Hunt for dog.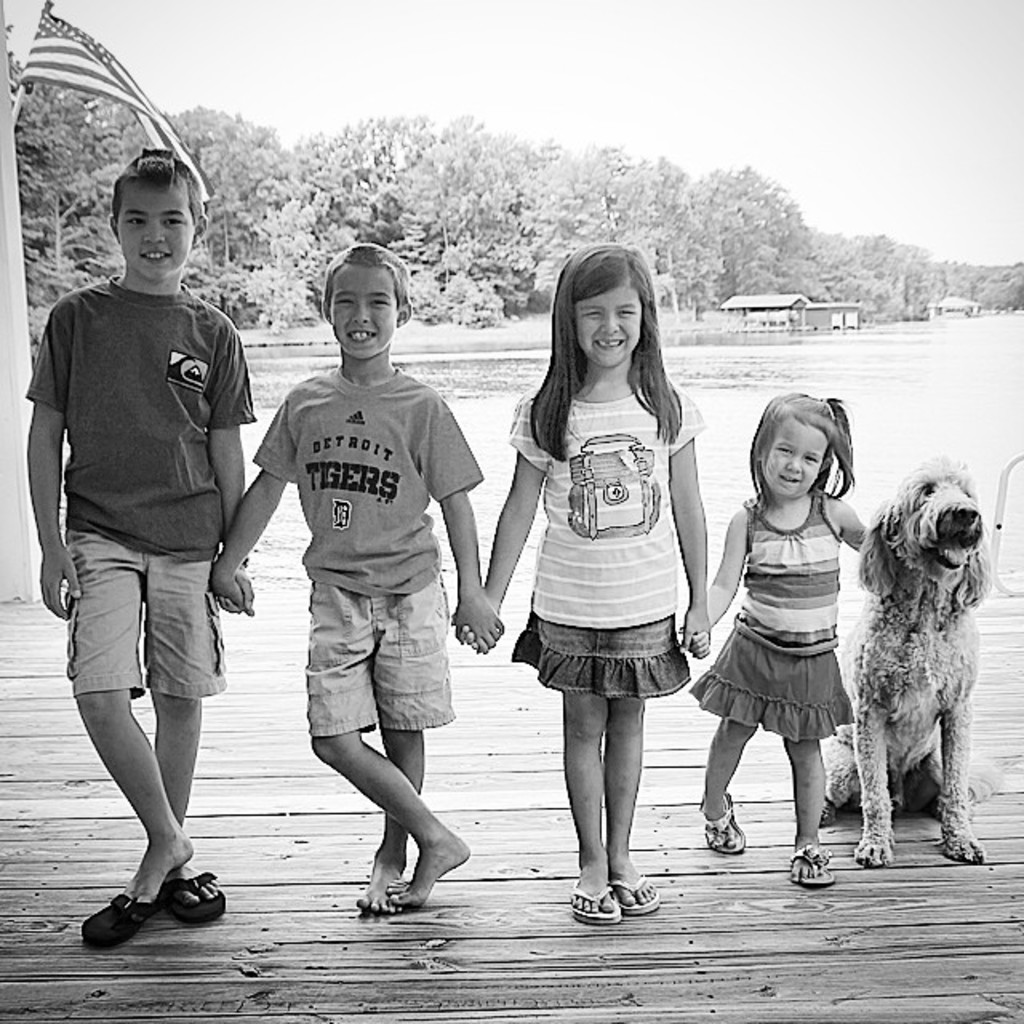
Hunted down at box(816, 450, 998, 870).
